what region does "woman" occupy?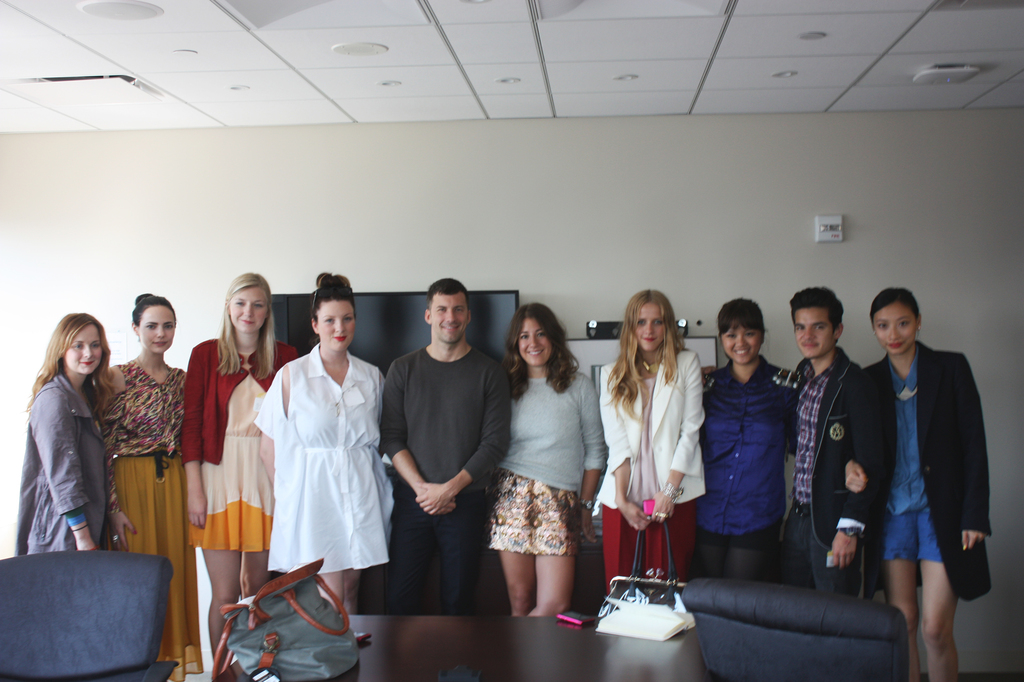
left=8, top=309, right=136, bottom=563.
